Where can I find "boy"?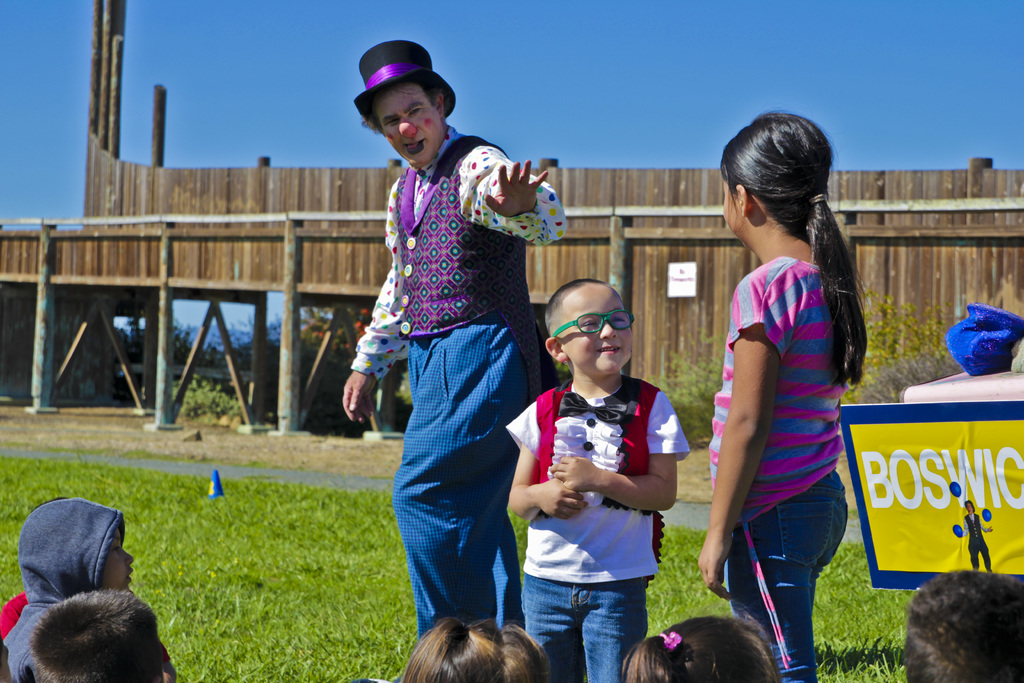
You can find it at x1=505, y1=278, x2=692, y2=682.
